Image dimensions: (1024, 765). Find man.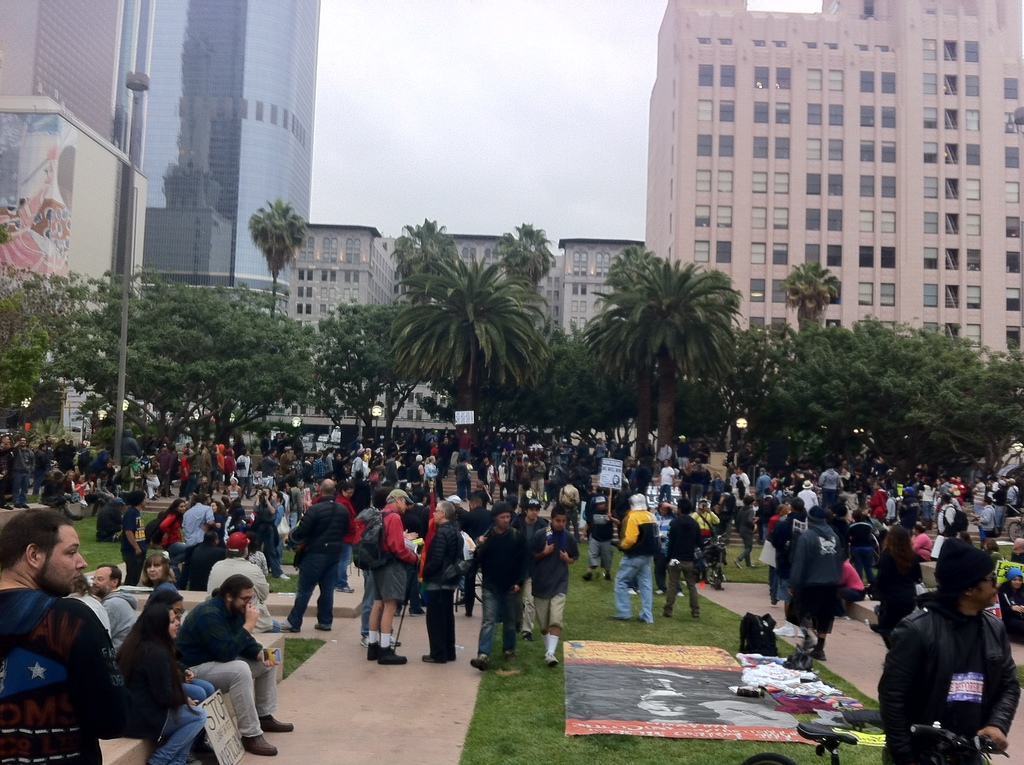
box=[530, 456, 546, 501].
